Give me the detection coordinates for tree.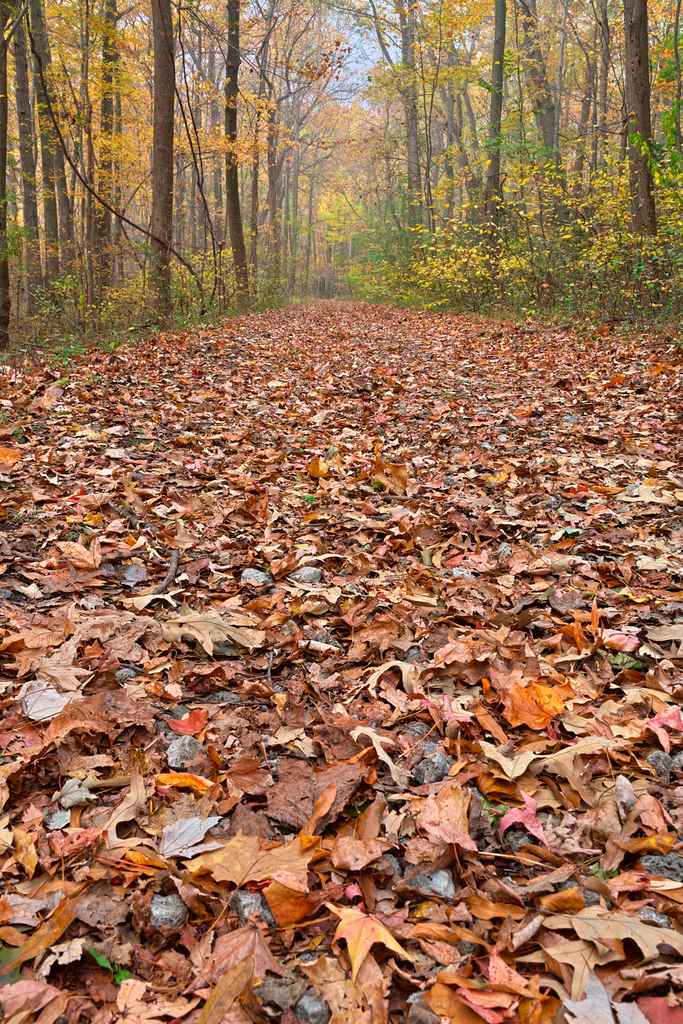
[left=138, top=0, right=179, bottom=326].
